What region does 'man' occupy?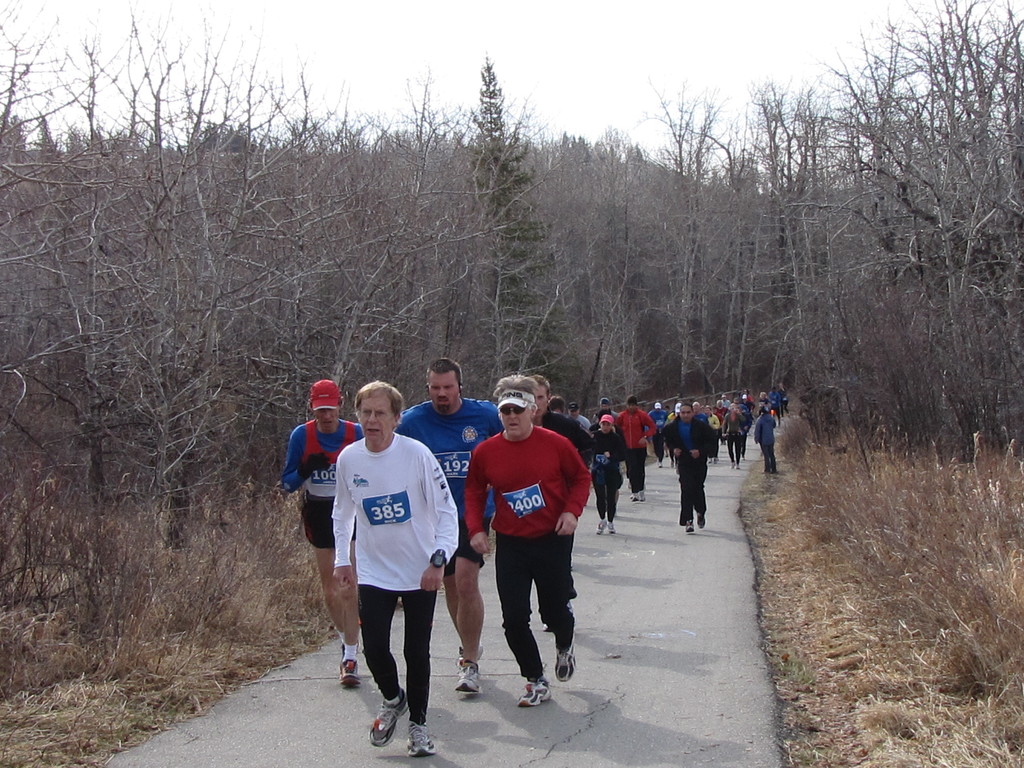
459:369:589:712.
